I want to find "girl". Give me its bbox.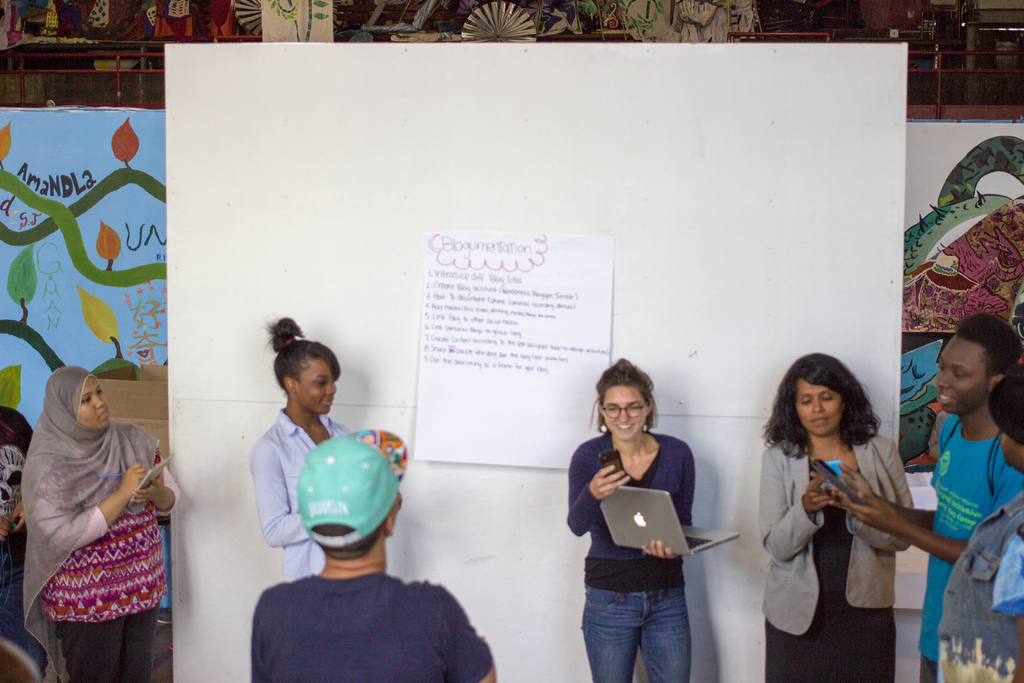
[left=13, top=358, right=191, bottom=682].
